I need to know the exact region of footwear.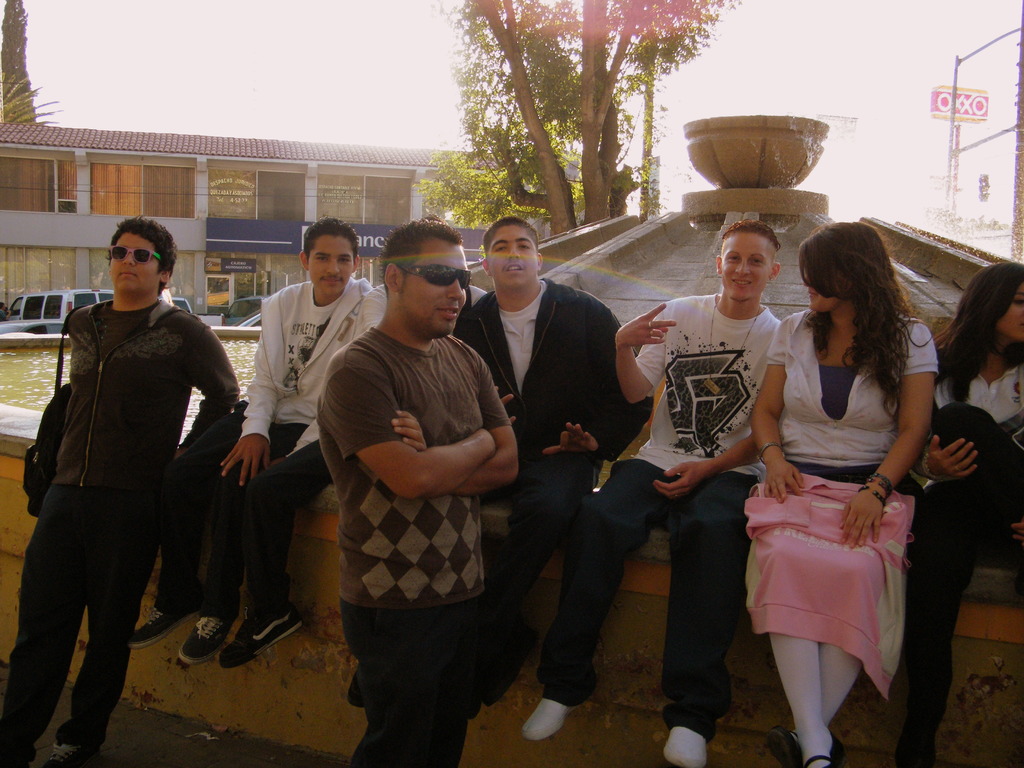
Region: Rect(178, 600, 239, 662).
